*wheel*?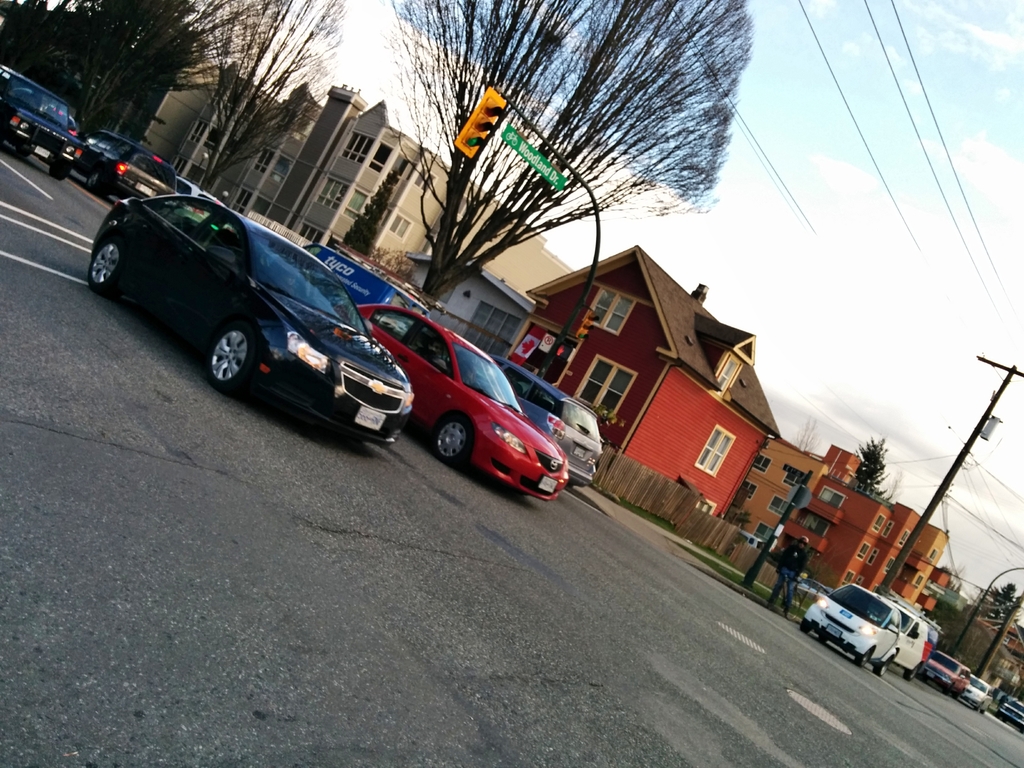
[x1=180, y1=305, x2=250, y2=398]
